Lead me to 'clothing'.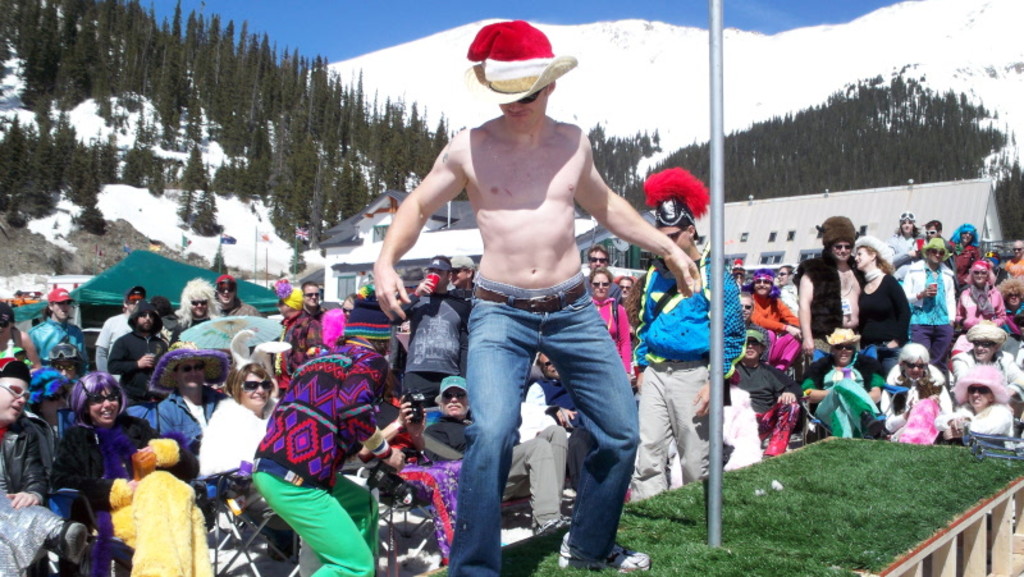
Lead to (x1=189, y1=398, x2=275, y2=510).
